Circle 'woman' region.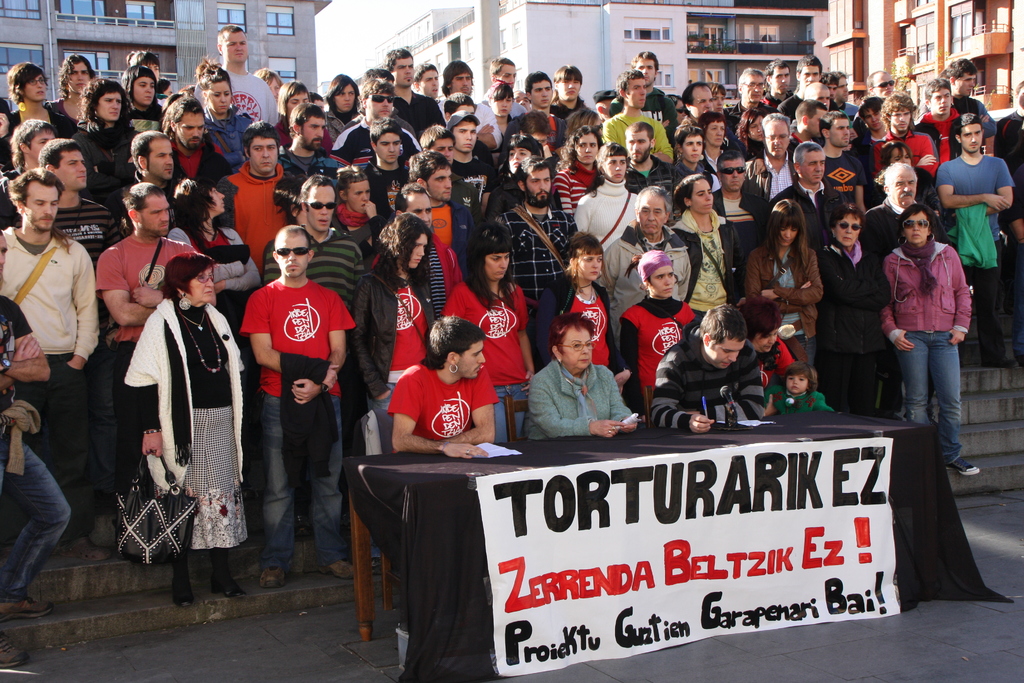
Region: x1=876, y1=194, x2=983, y2=482.
